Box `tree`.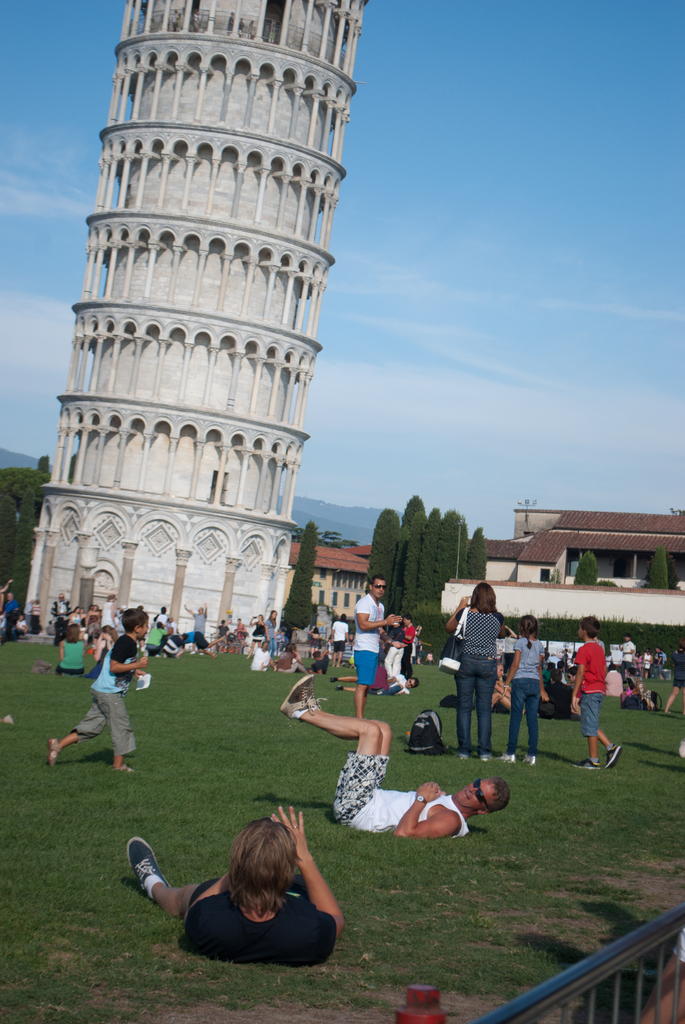
[left=295, top=529, right=361, bottom=552].
